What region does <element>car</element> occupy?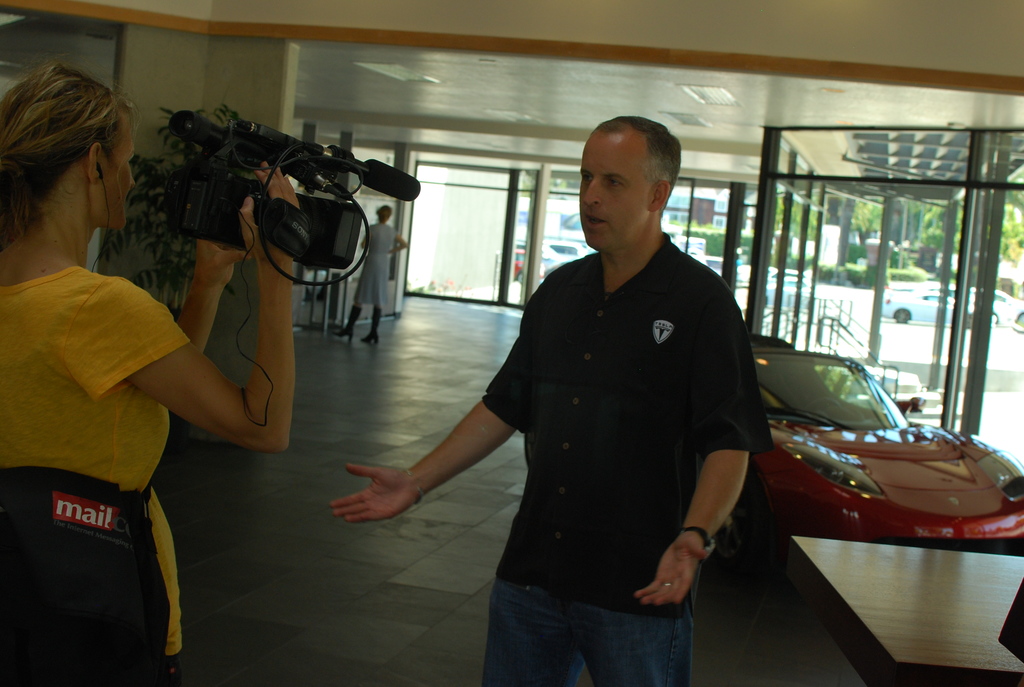
(705,332,1023,571).
